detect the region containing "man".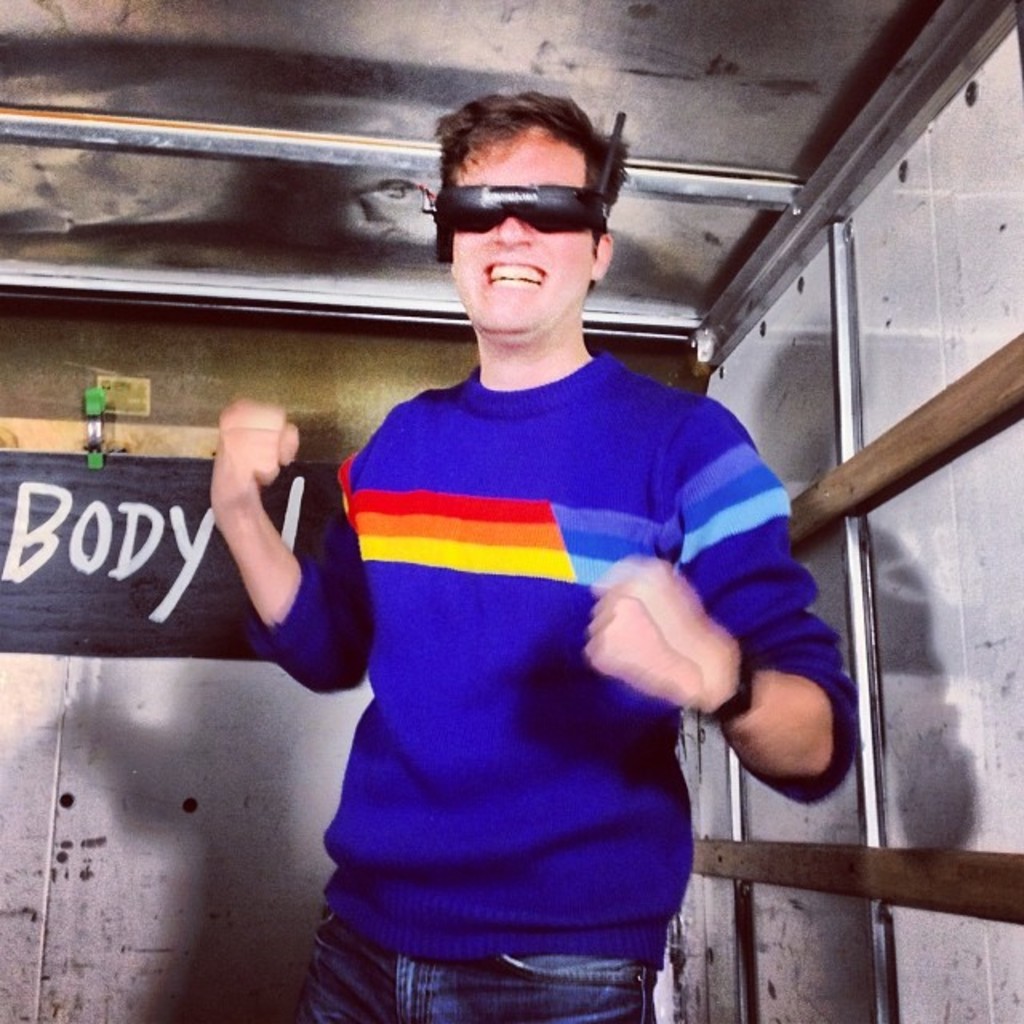
bbox(253, 112, 861, 1003).
